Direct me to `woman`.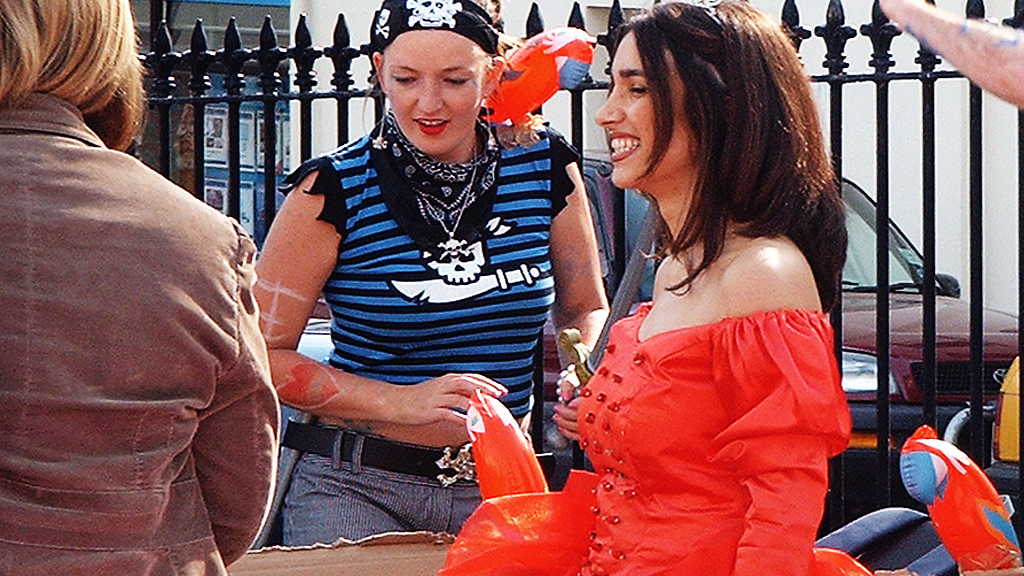
Direction: rect(238, 0, 616, 549).
